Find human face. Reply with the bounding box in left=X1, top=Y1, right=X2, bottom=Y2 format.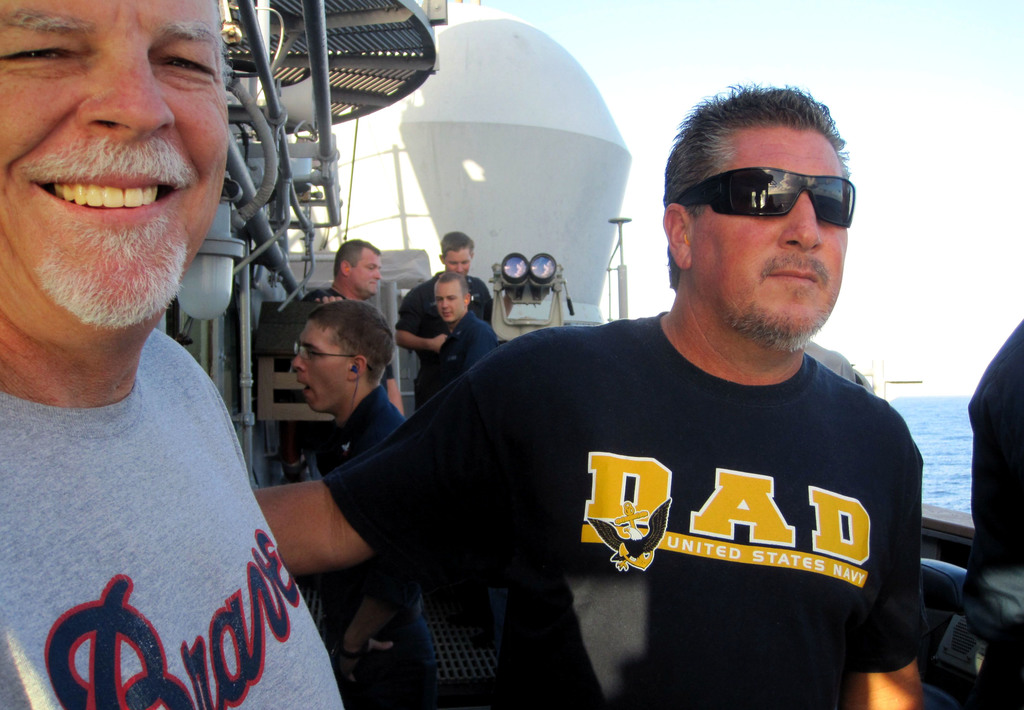
left=0, top=0, right=221, bottom=332.
